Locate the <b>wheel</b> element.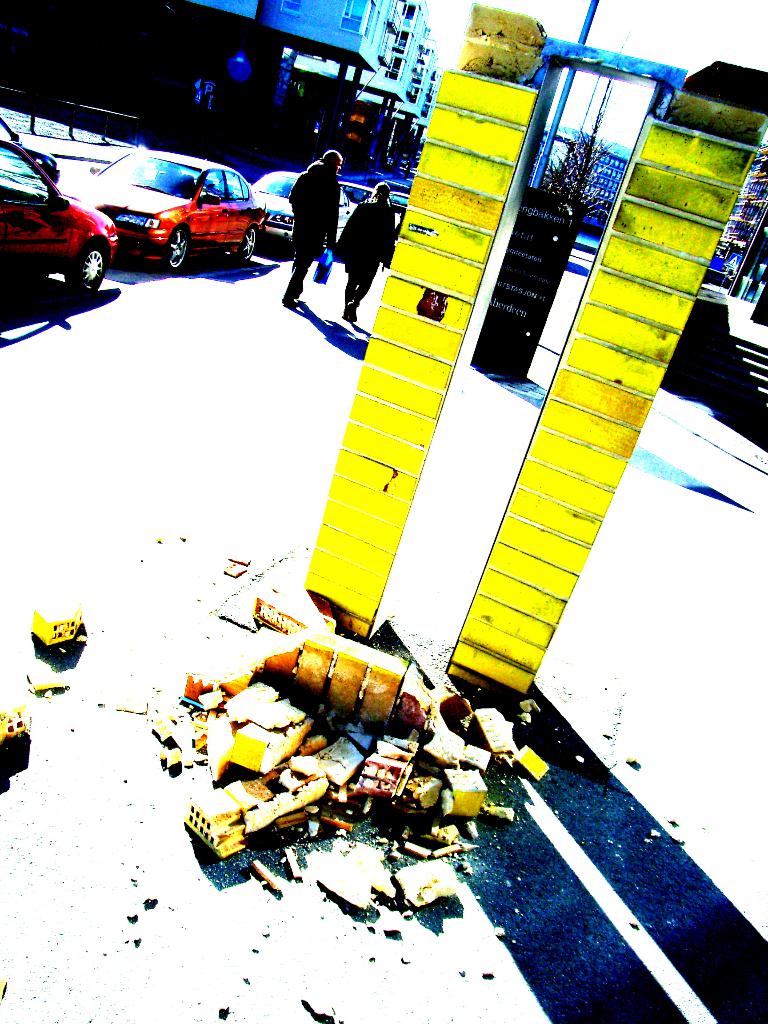
Element bbox: Rect(168, 228, 188, 272).
